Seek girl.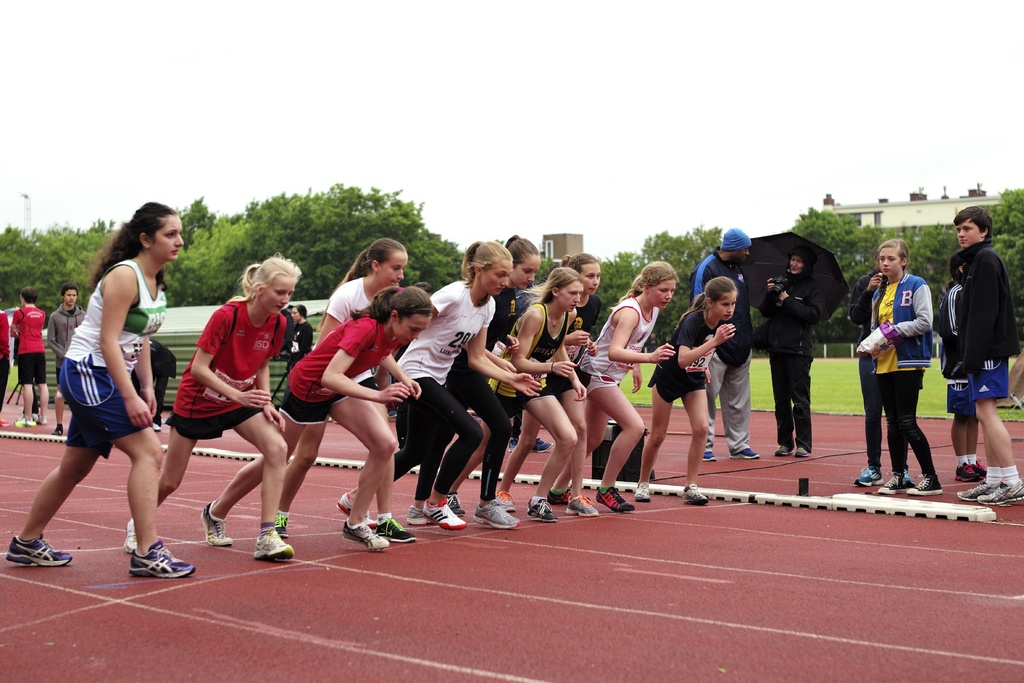
left=445, top=261, right=588, bottom=518.
